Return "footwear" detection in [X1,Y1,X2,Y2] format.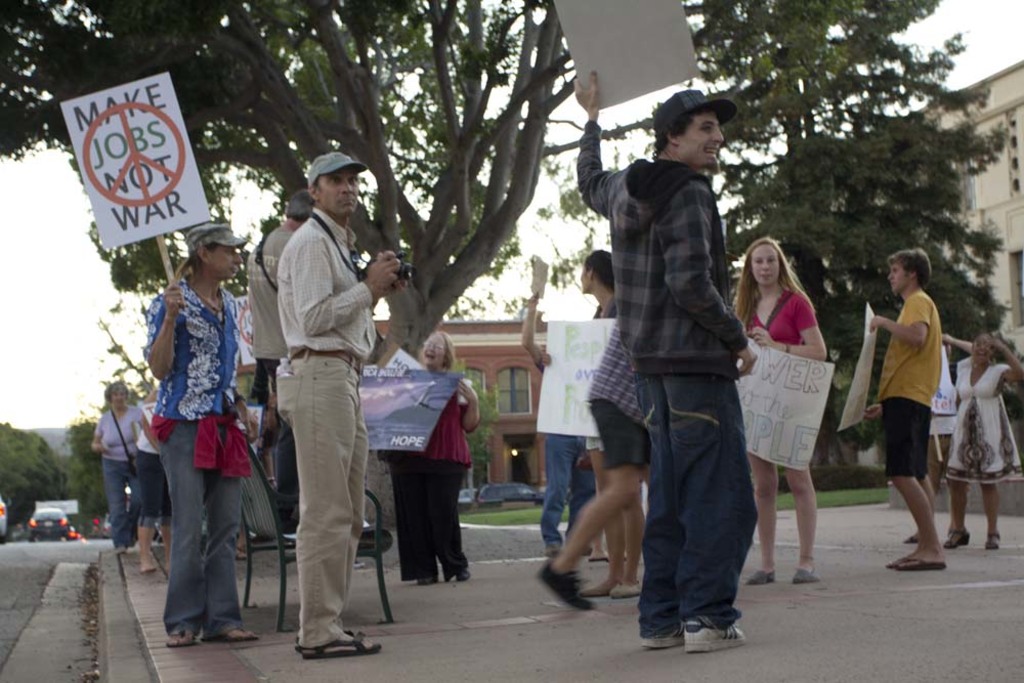
[535,557,601,614].
